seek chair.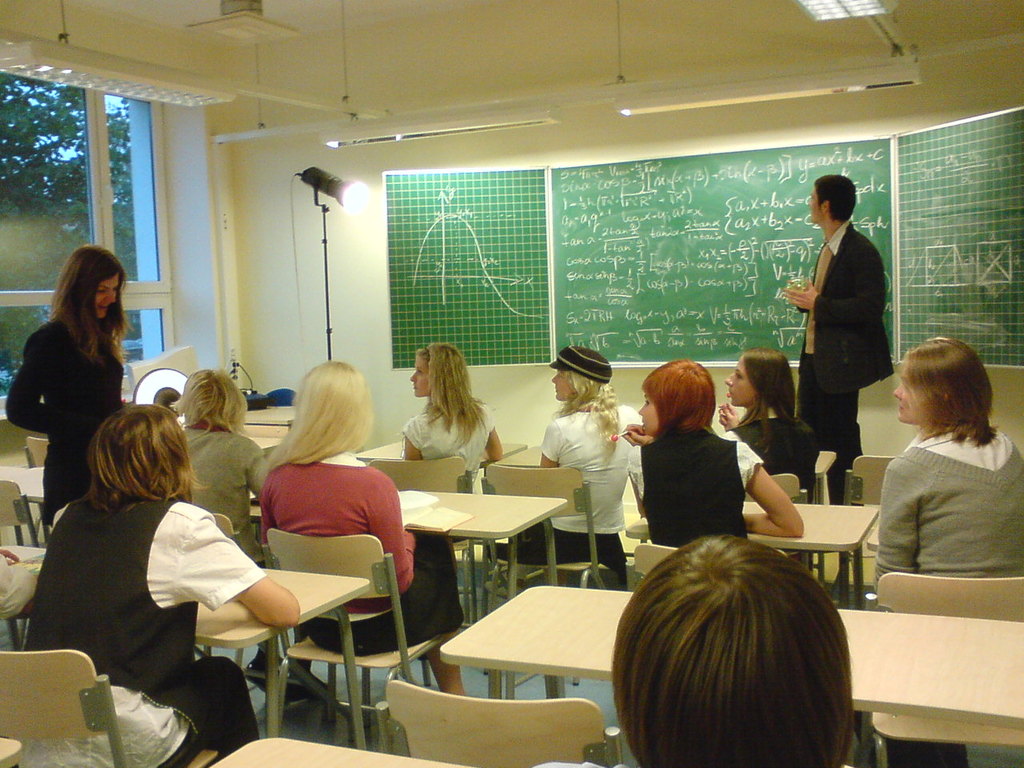
362, 454, 503, 629.
